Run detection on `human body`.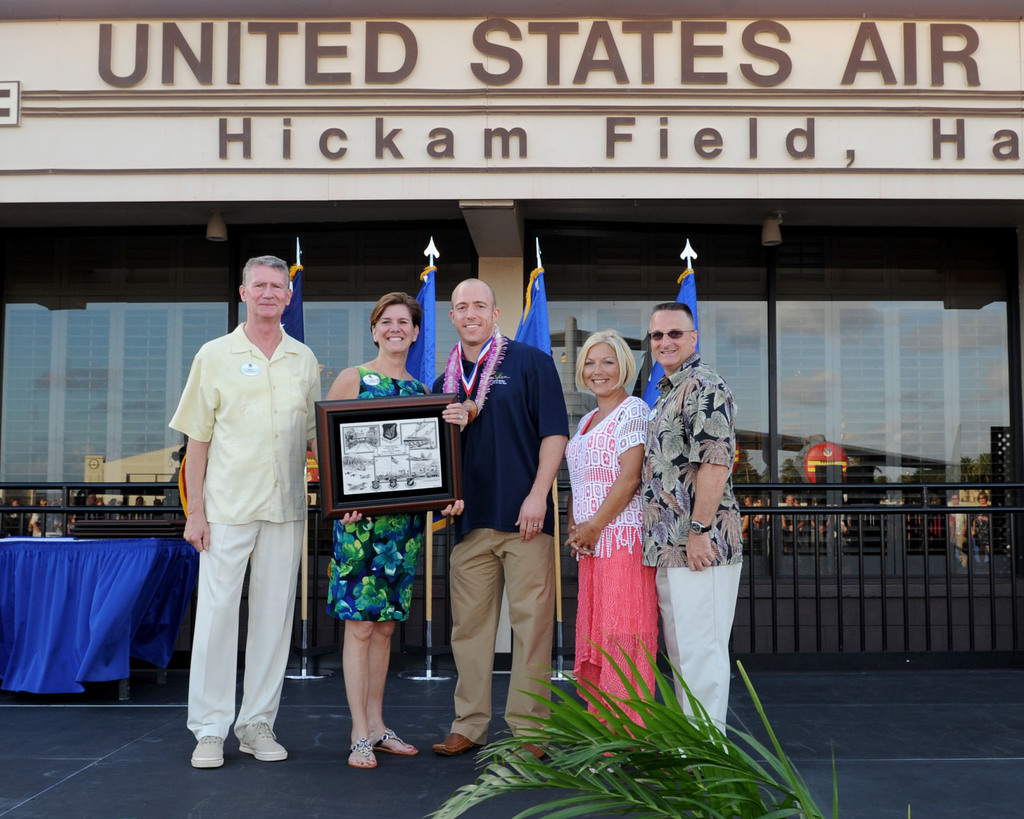
Result: 308,365,465,771.
